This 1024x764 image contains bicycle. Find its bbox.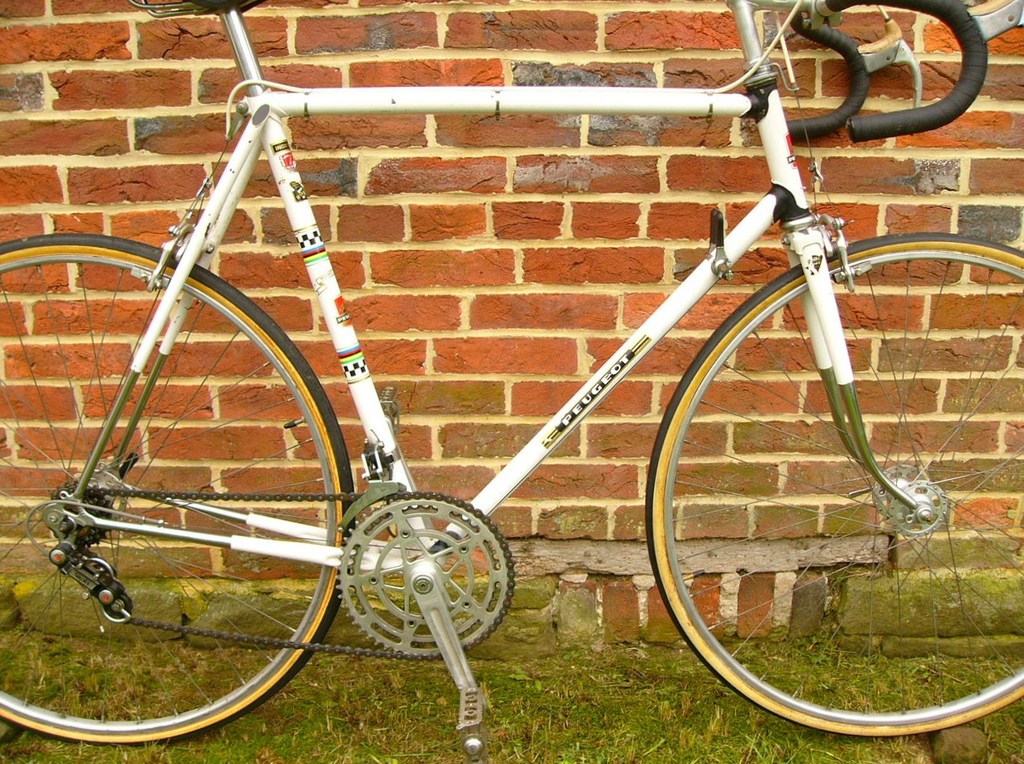
[16,0,1023,755].
